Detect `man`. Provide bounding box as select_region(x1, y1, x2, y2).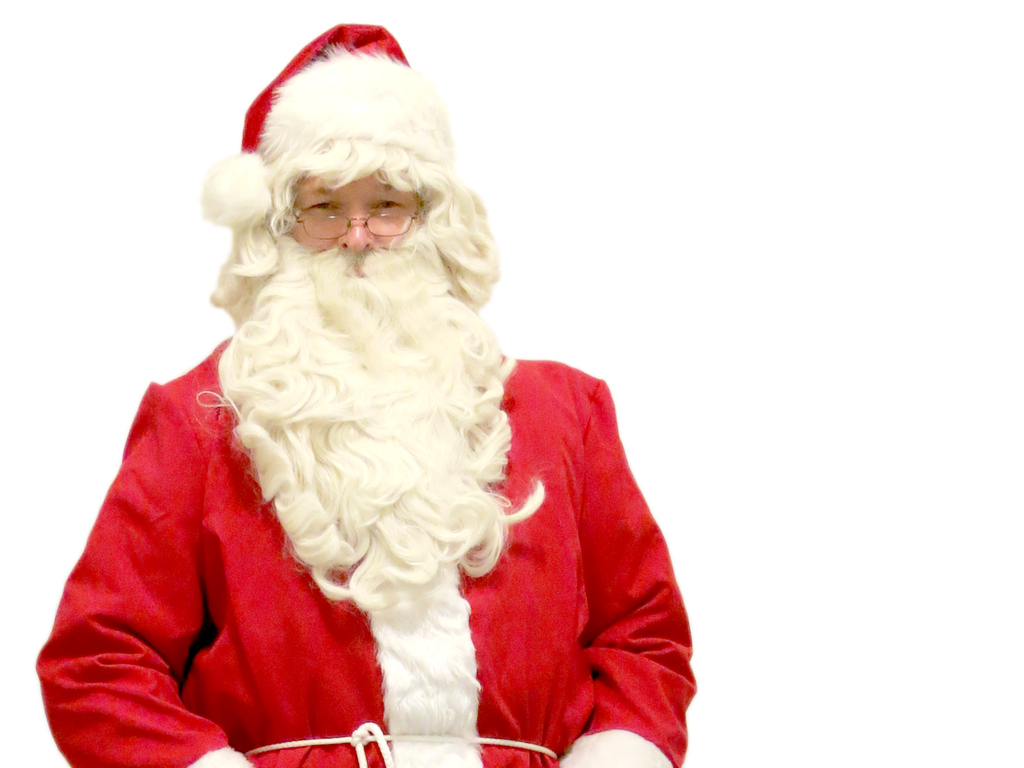
select_region(45, 17, 656, 728).
